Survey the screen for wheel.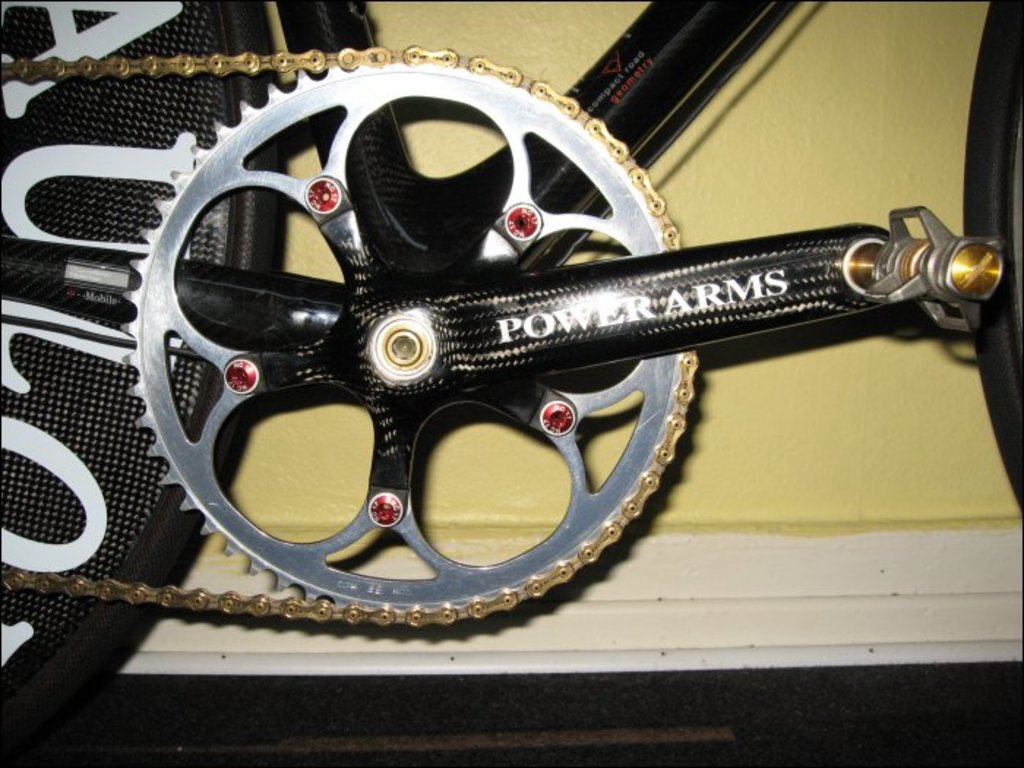
Survey found: {"x1": 0, "y1": 0, "x2": 293, "y2": 767}.
